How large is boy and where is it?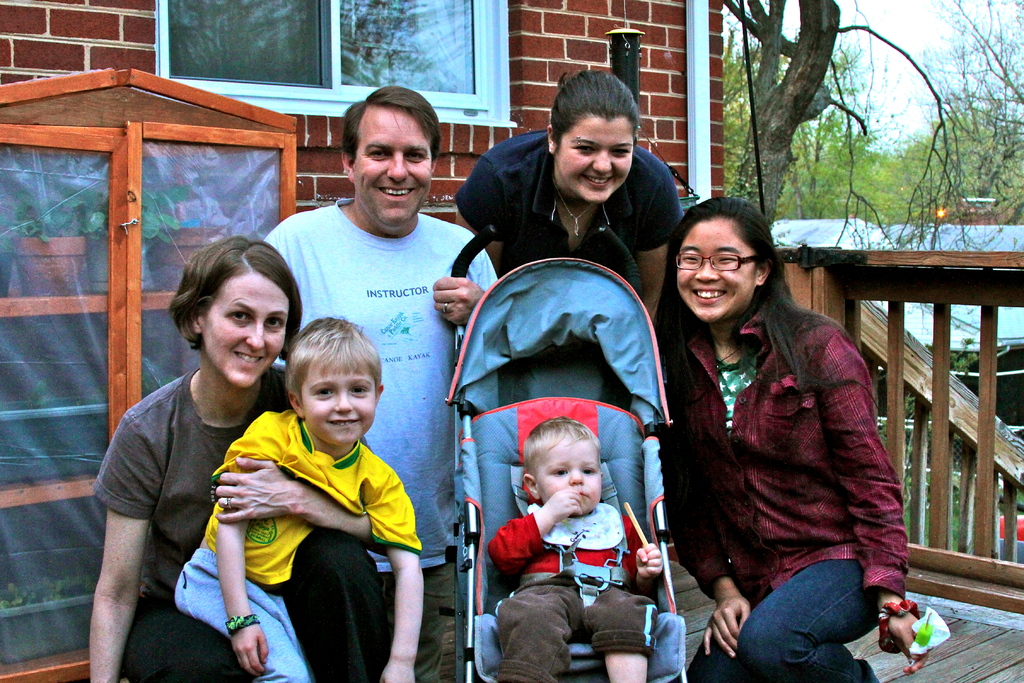
Bounding box: (x1=173, y1=315, x2=425, y2=682).
